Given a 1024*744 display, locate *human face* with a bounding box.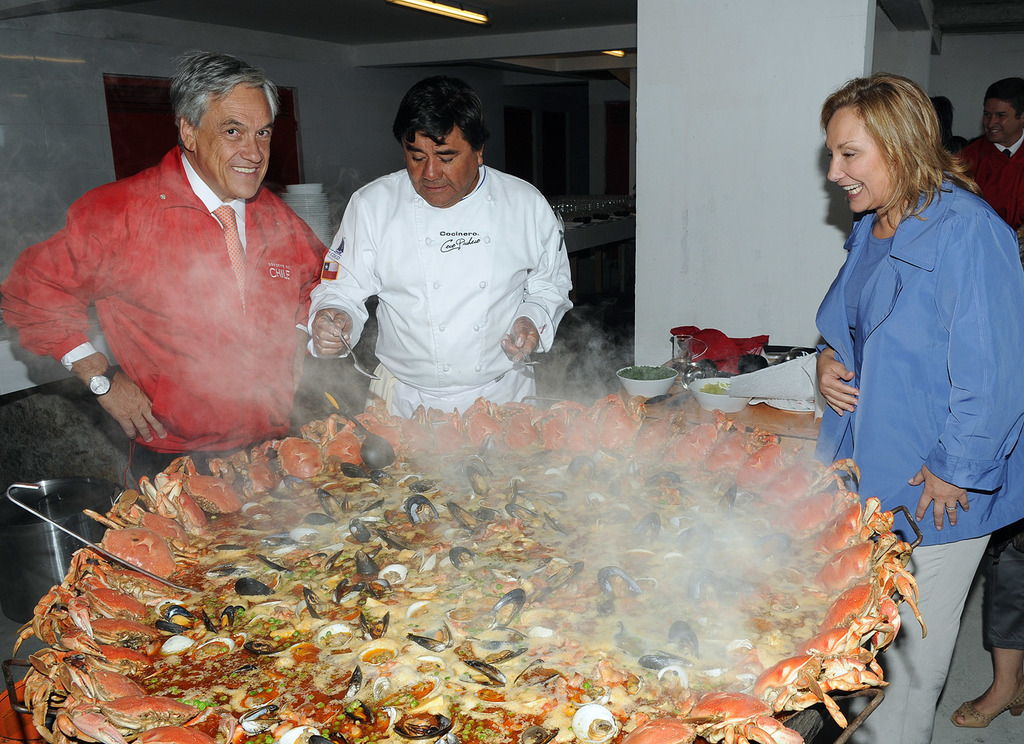
Located: 976:98:1015:149.
